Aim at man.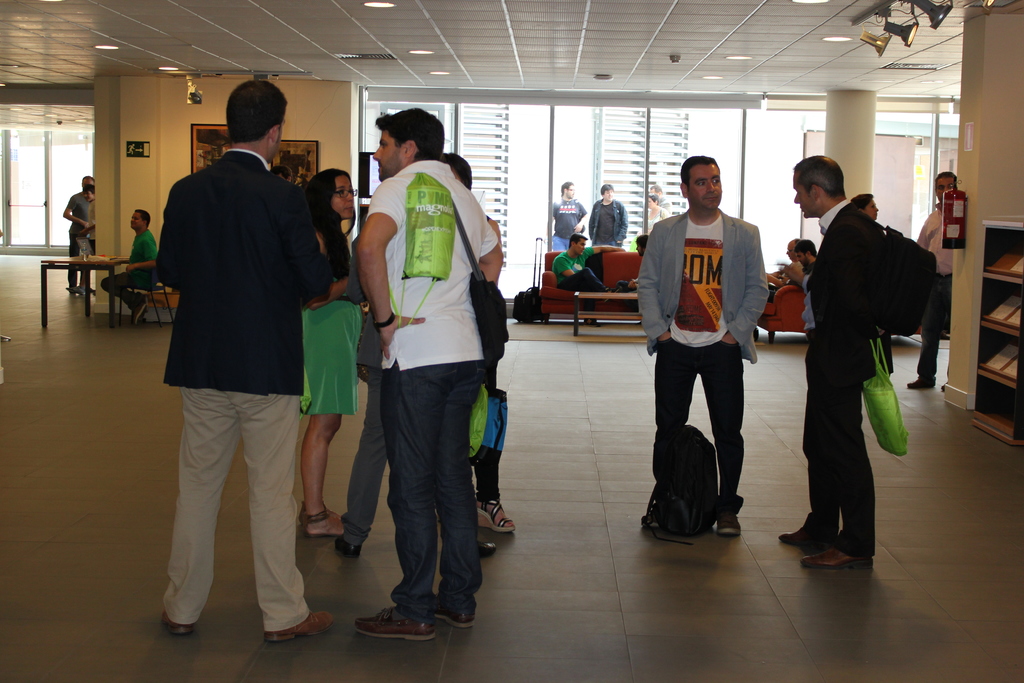
Aimed at Rect(793, 237, 820, 332).
